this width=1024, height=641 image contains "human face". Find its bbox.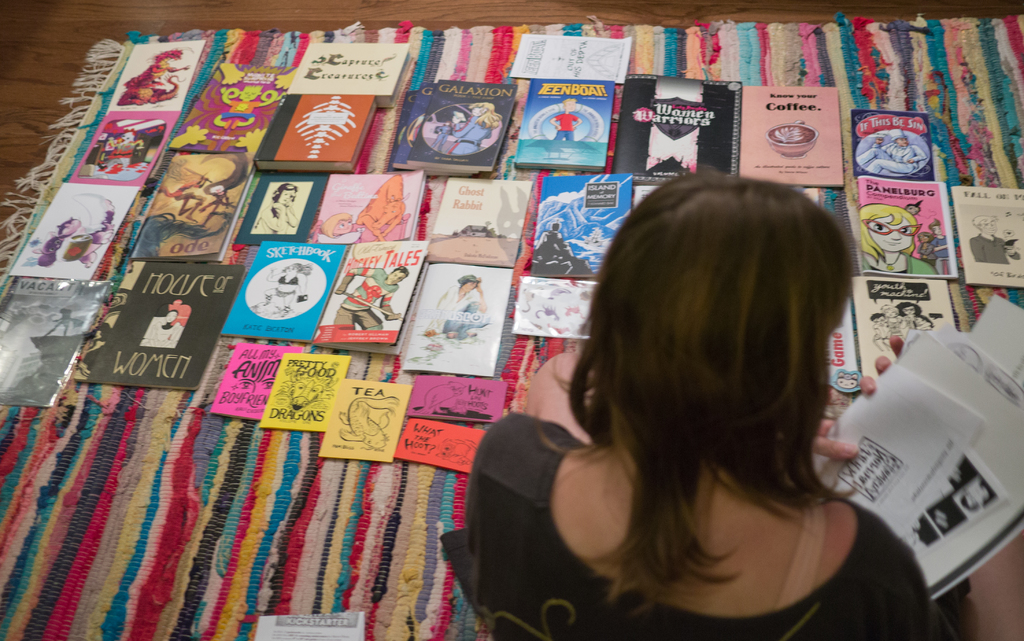
465/281/478/293.
